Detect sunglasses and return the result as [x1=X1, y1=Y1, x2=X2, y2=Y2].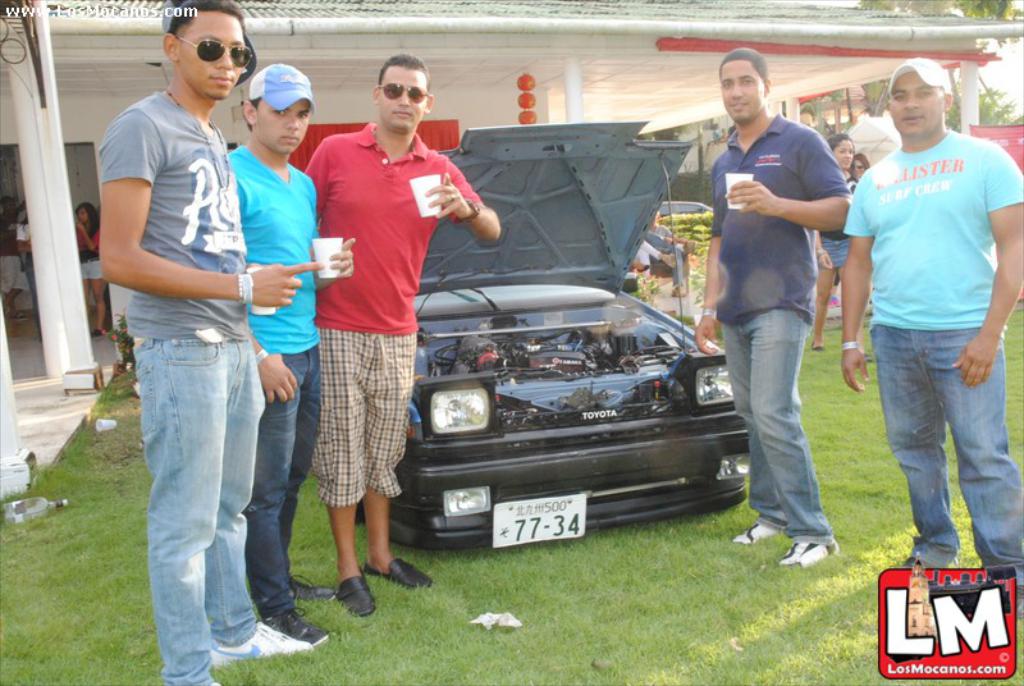
[x1=178, y1=38, x2=253, y2=67].
